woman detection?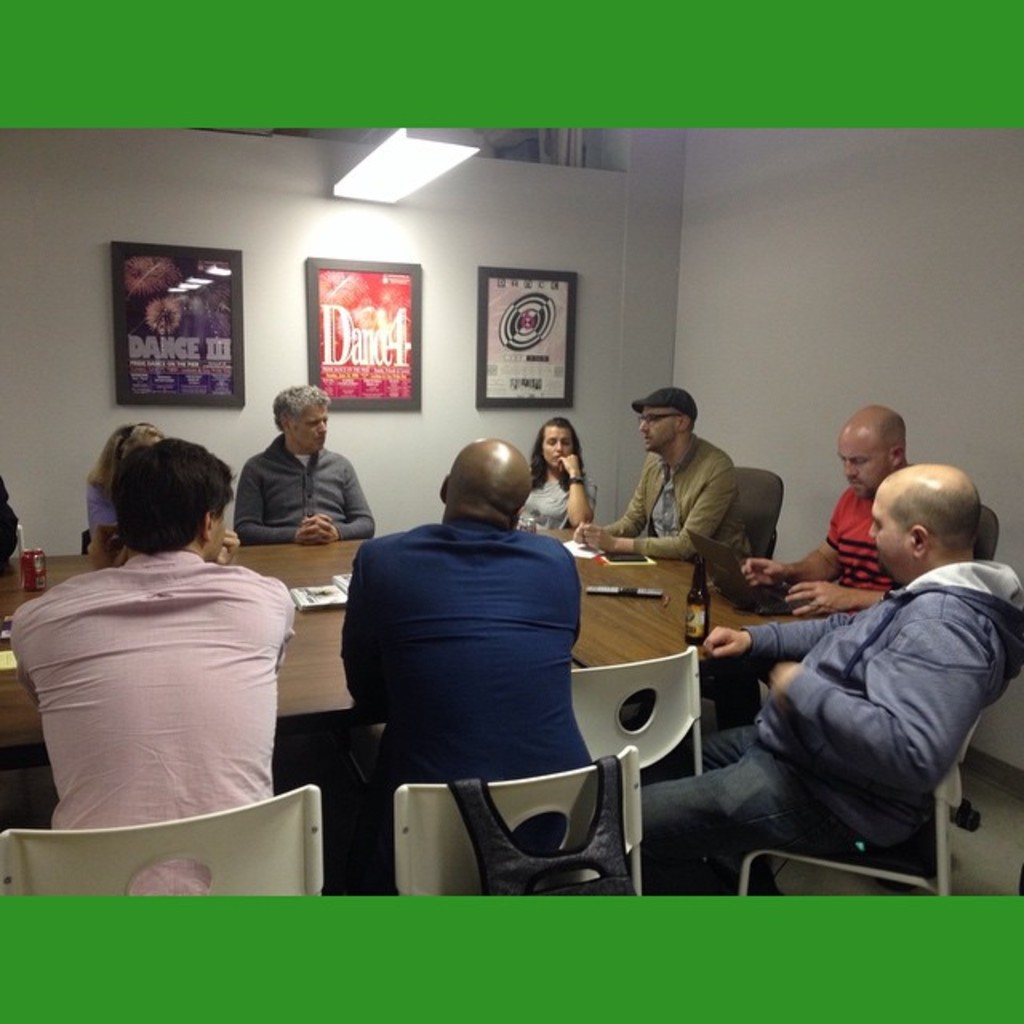
510:418:598:530
